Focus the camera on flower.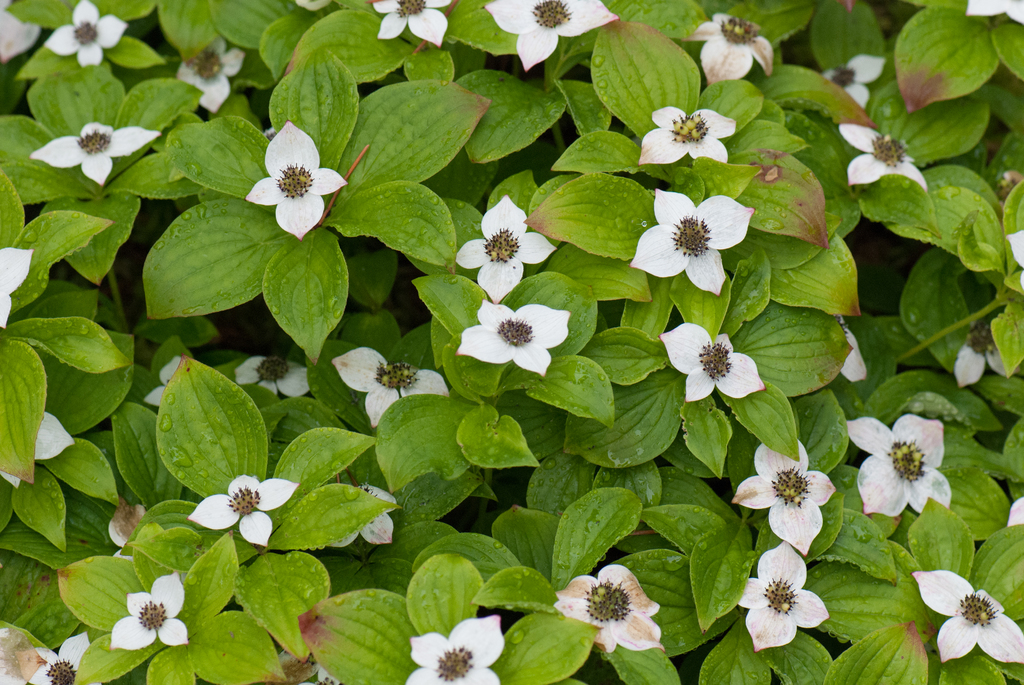
Focus region: detection(730, 437, 836, 558).
